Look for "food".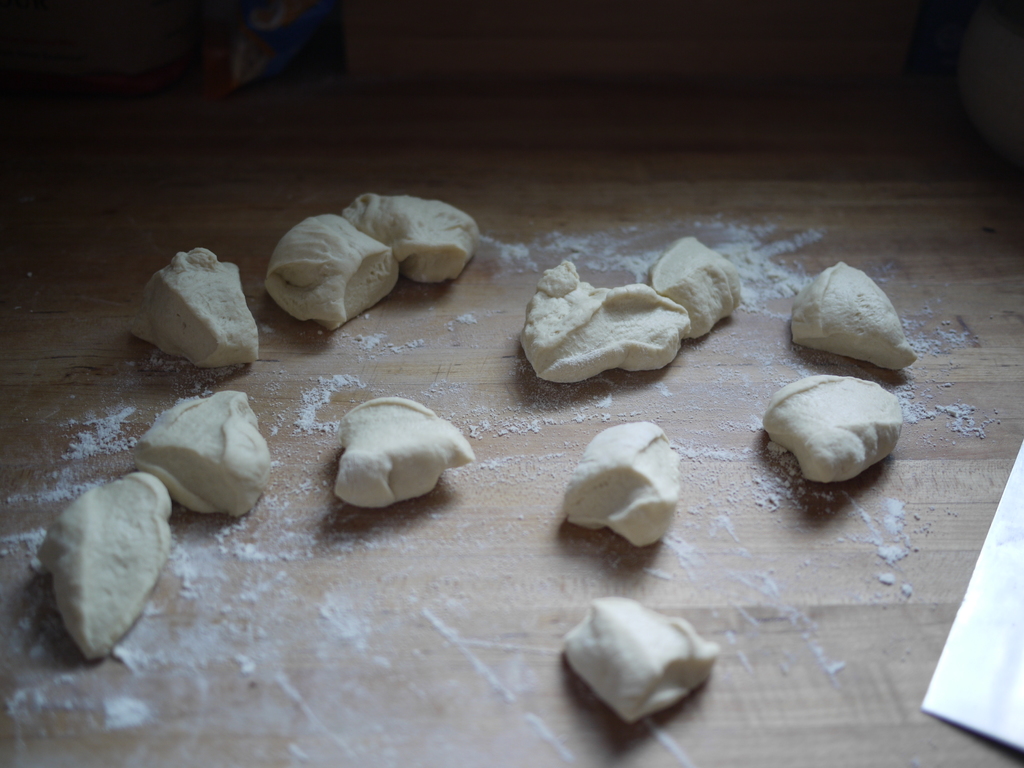
Found: (left=569, top=607, right=735, bottom=739).
